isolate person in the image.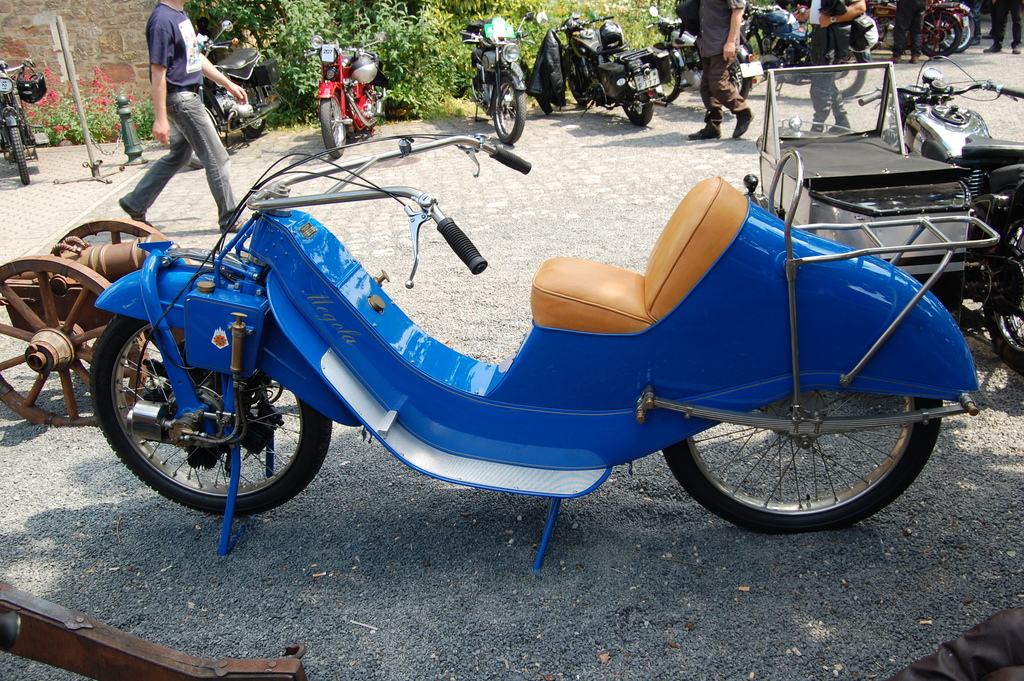
Isolated region: bbox(680, 0, 755, 138).
